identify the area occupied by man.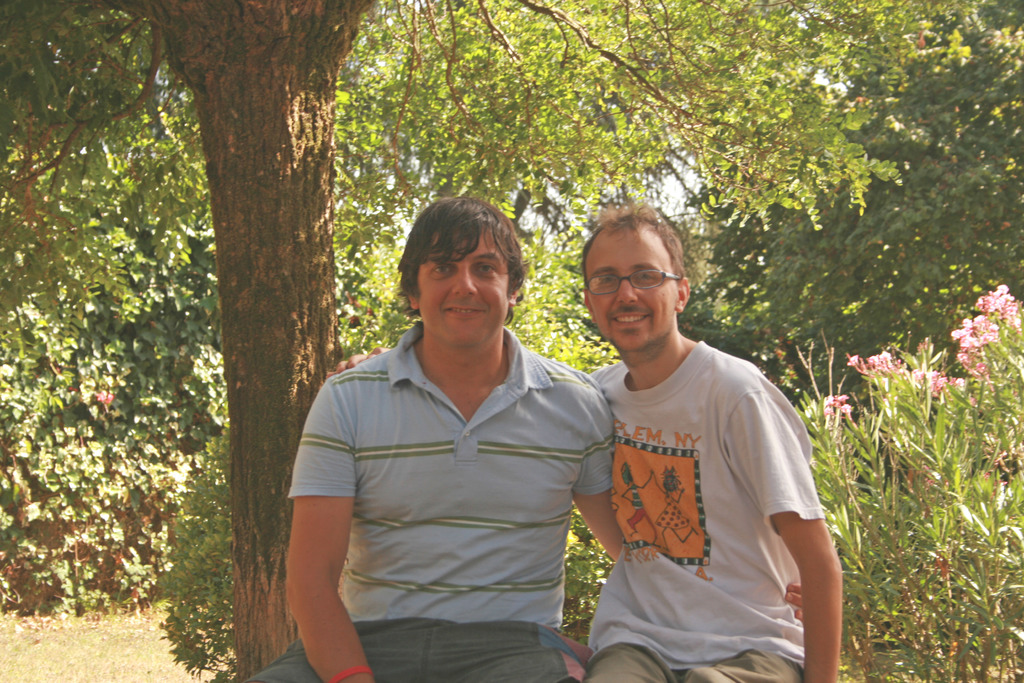
Area: <bbox>244, 195, 804, 682</bbox>.
